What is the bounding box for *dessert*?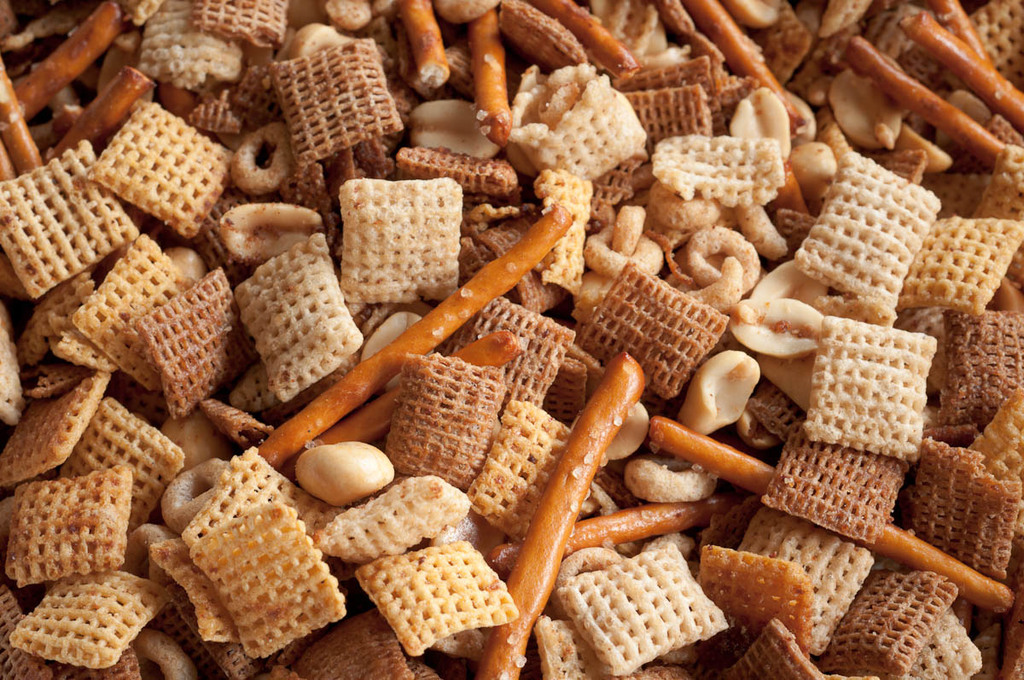
(319,161,474,339).
